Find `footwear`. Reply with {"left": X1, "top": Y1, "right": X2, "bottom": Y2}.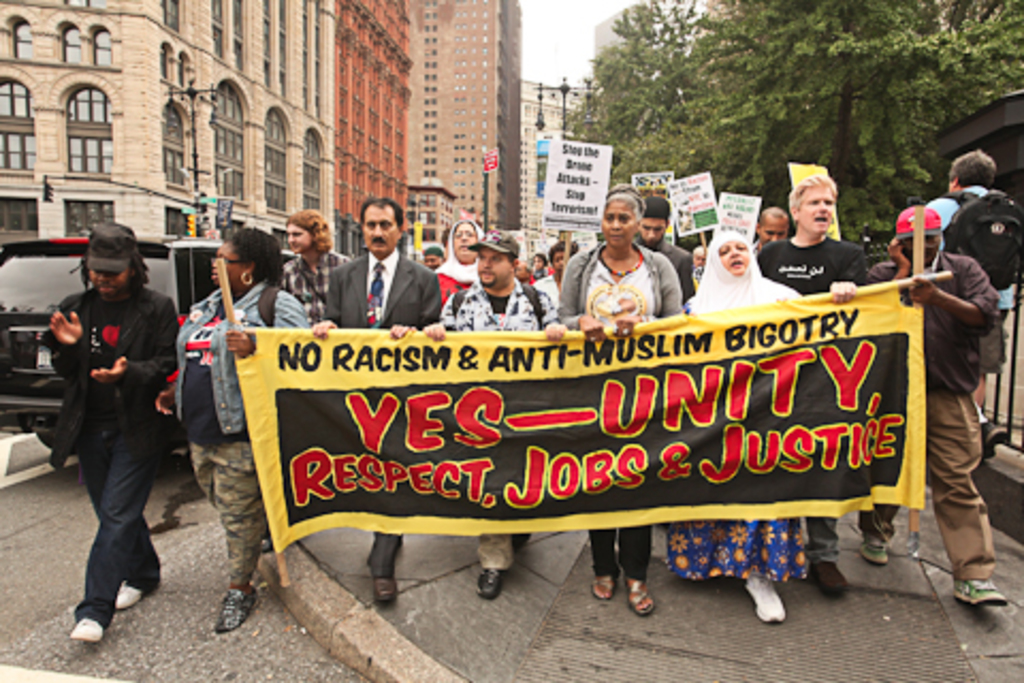
{"left": 115, "top": 581, "right": 145, "bottom": 608}.
